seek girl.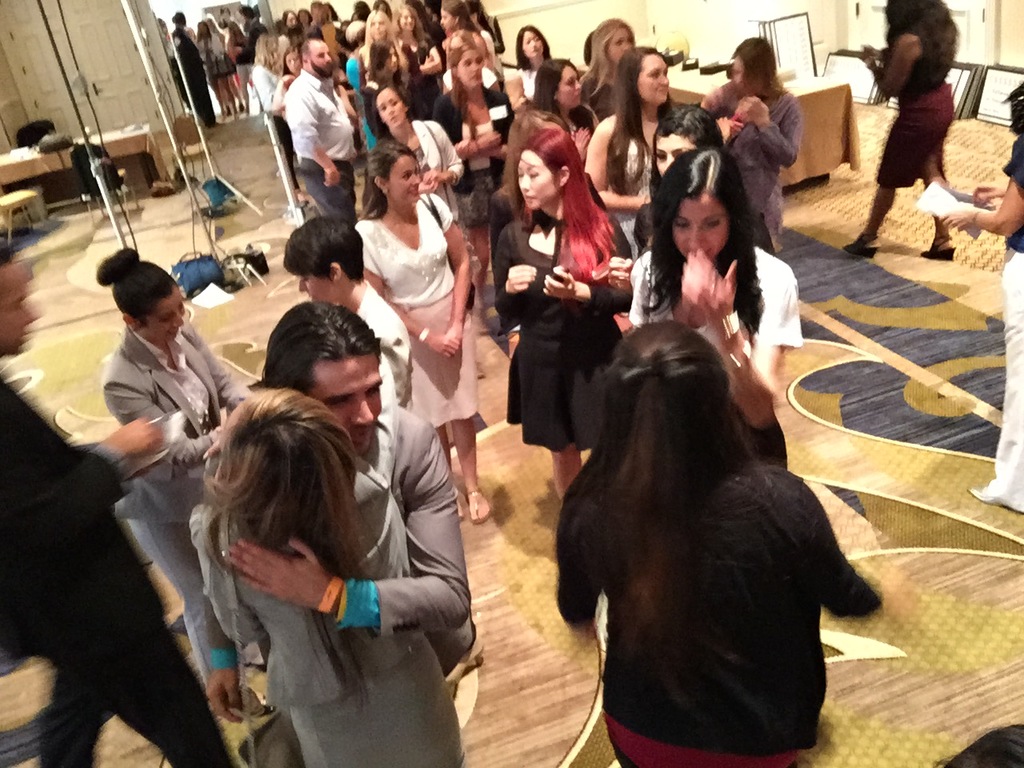
BBox(375, 78, 463, 216).
